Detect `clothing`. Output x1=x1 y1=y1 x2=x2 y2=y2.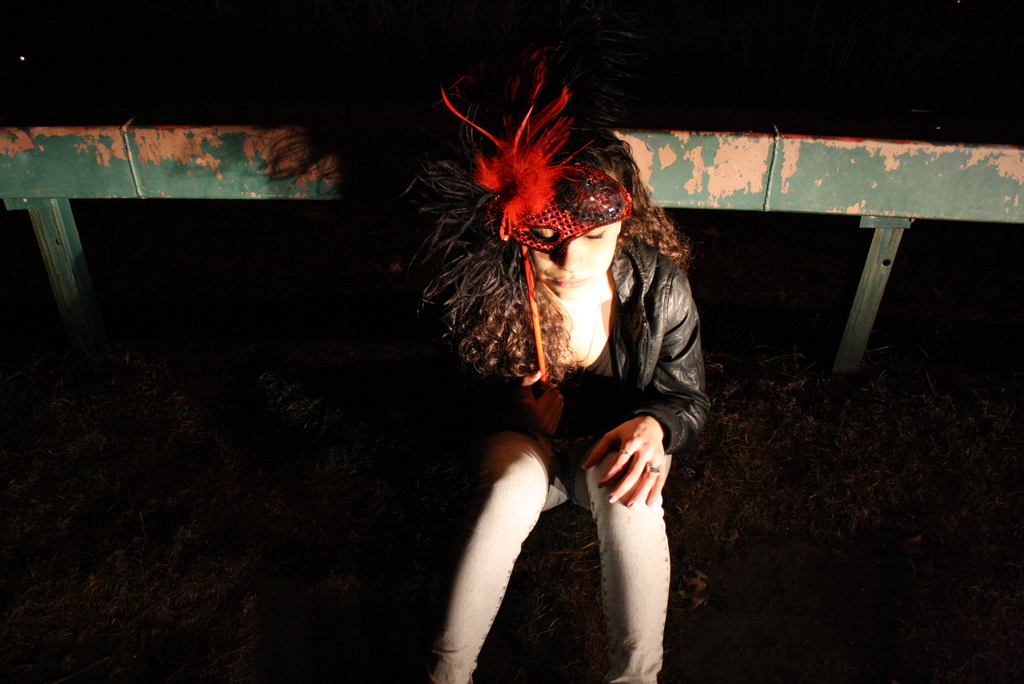
x1=535 y1=235 x2=712 y2=446.
